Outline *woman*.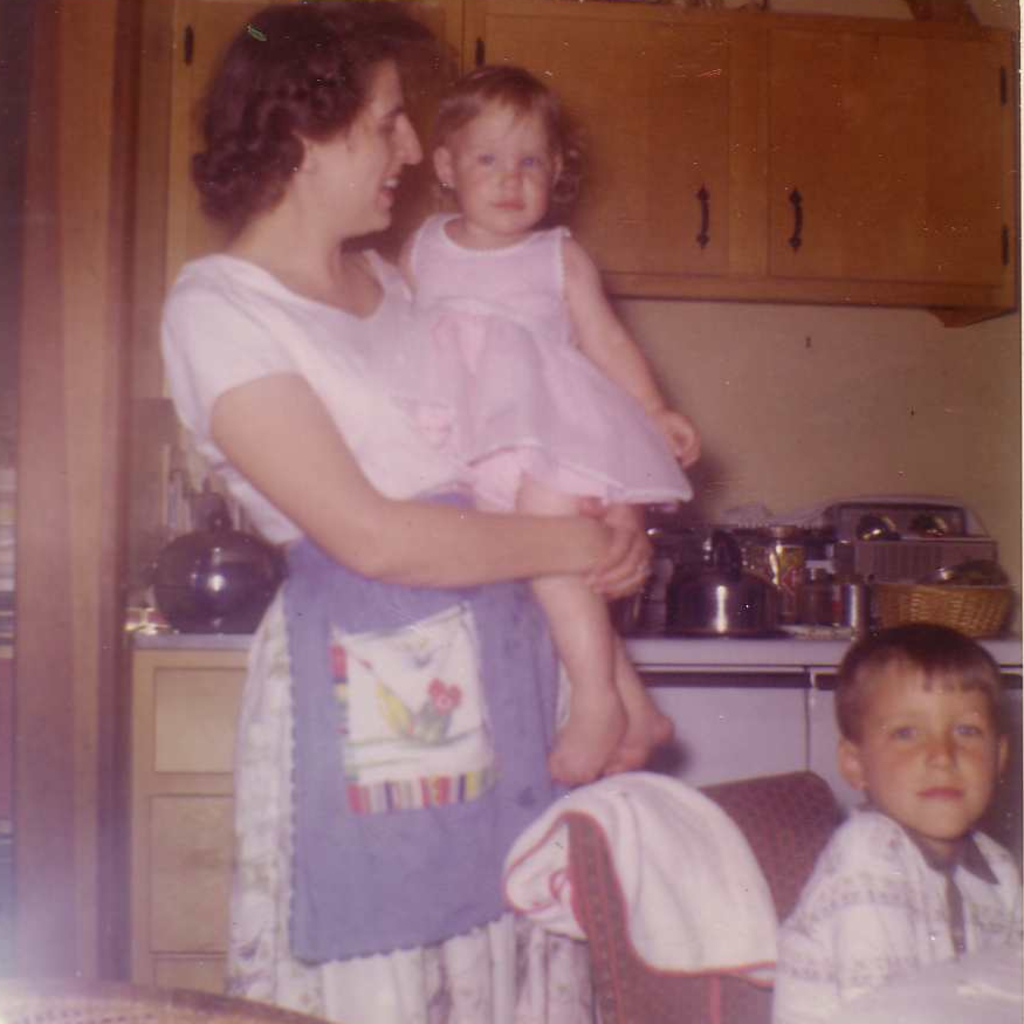
Outline: {"left": 184, "top": 34, "right": 717, "bottom": 997}.
